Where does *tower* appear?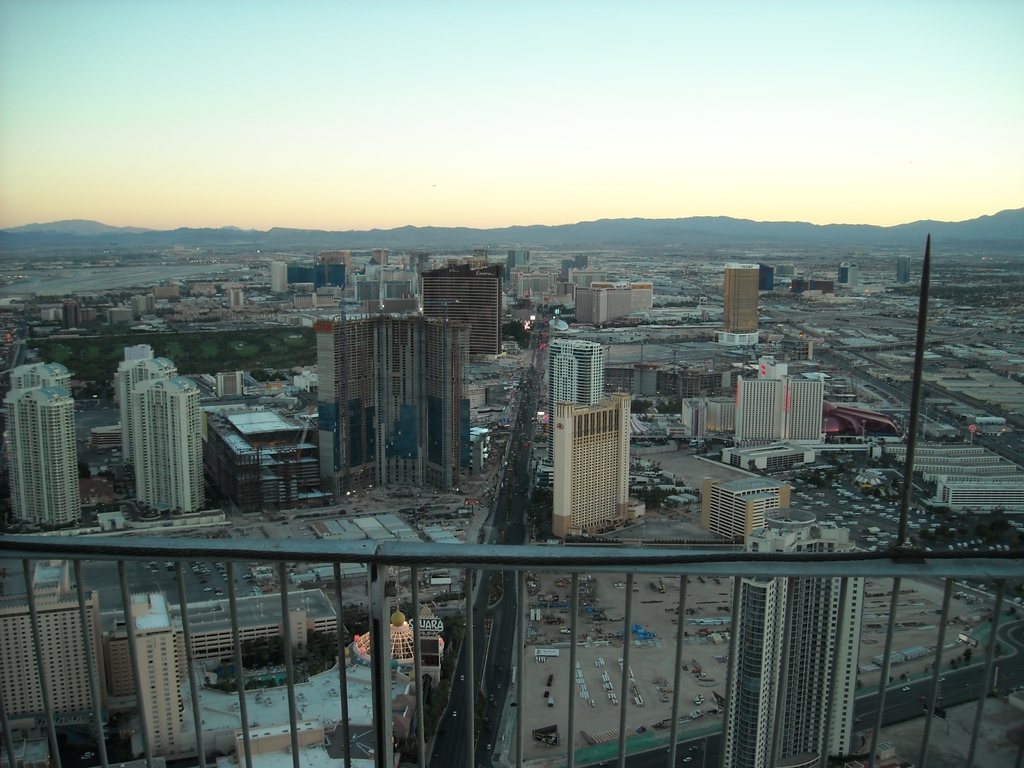
Appears at <box>273,266,290,291</box>.
